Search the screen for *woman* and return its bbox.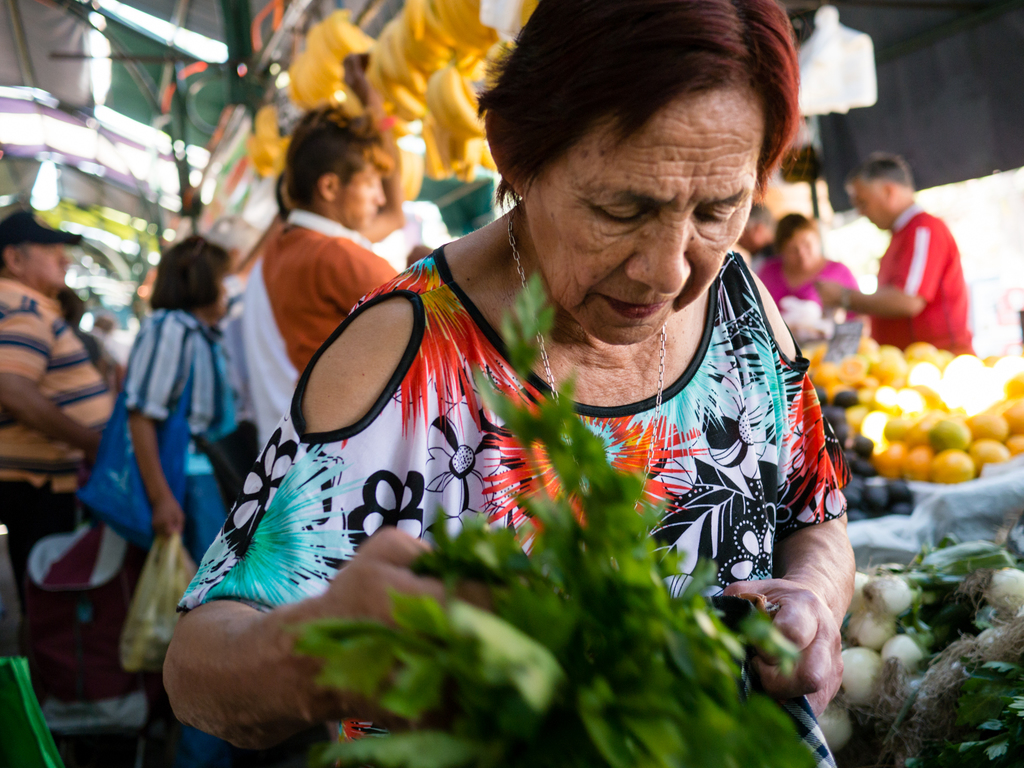
Found: select_region(752, 207, 866, 323).
